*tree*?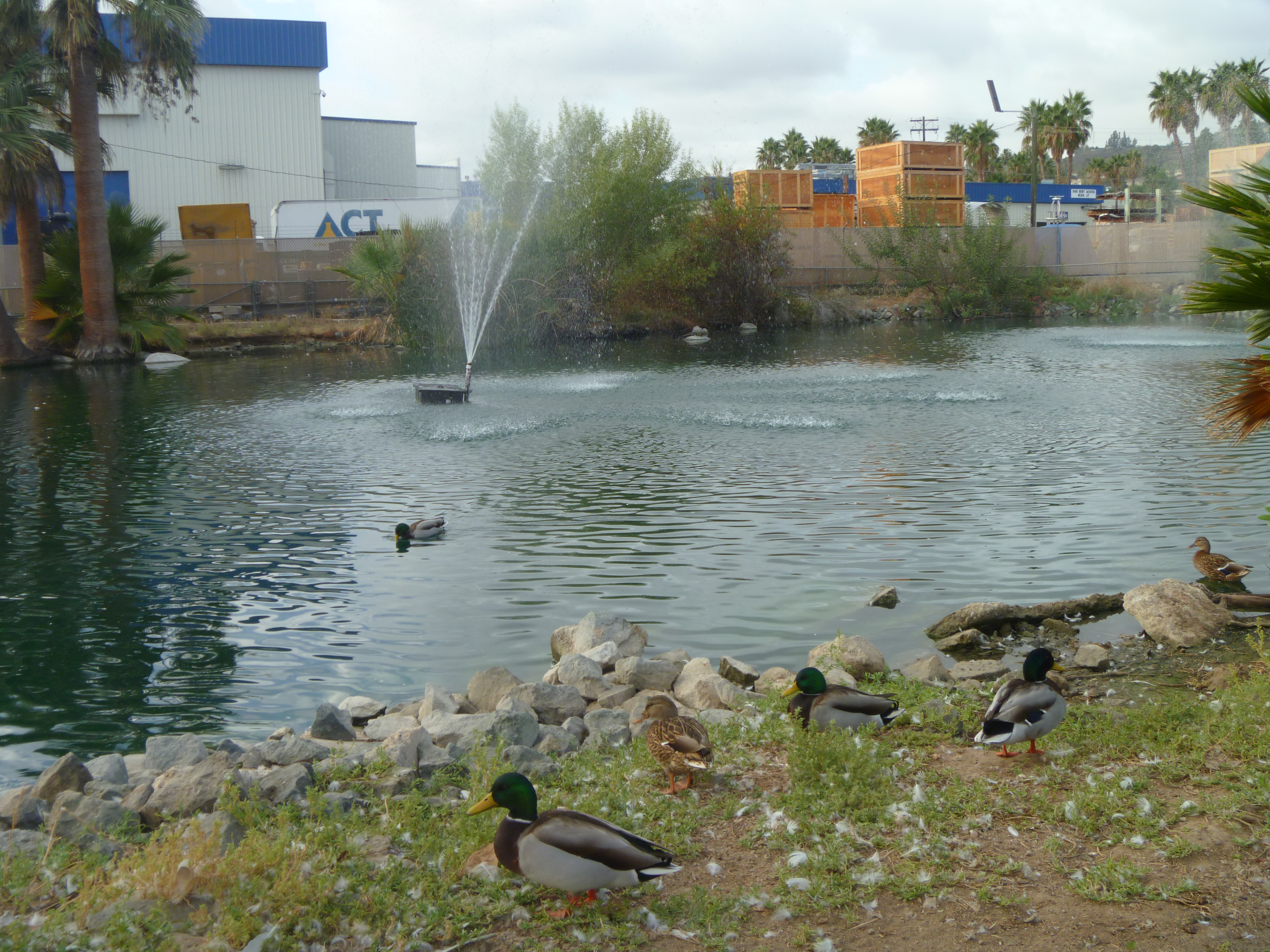
box(306, 29, 314, 55)
